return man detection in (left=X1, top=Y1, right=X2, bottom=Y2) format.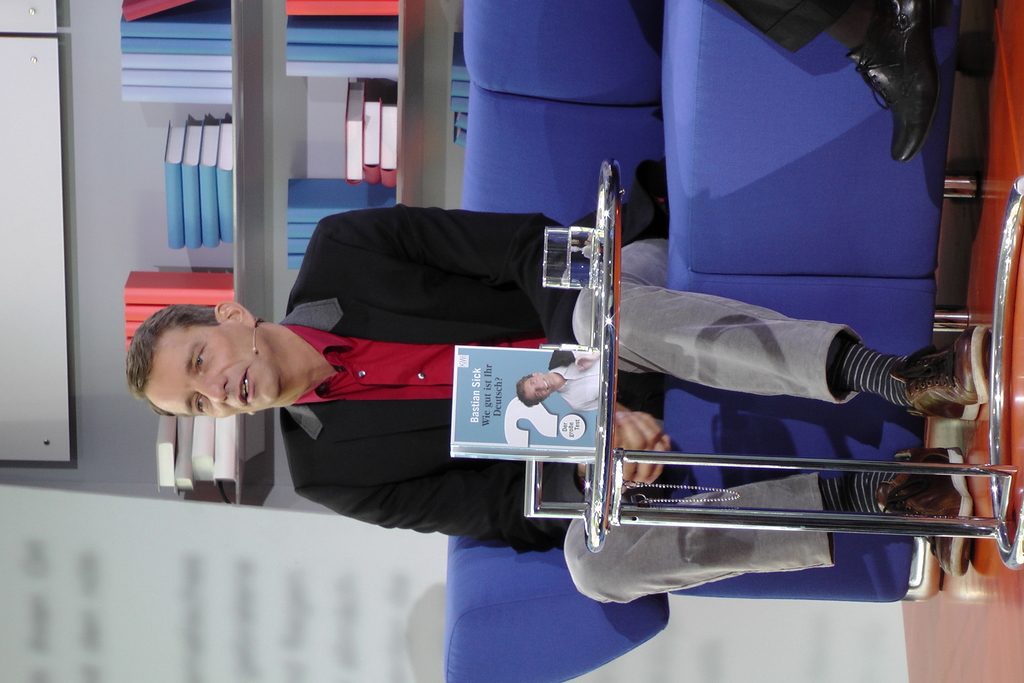
(left=131, top=215, right=993, bottom=613).
